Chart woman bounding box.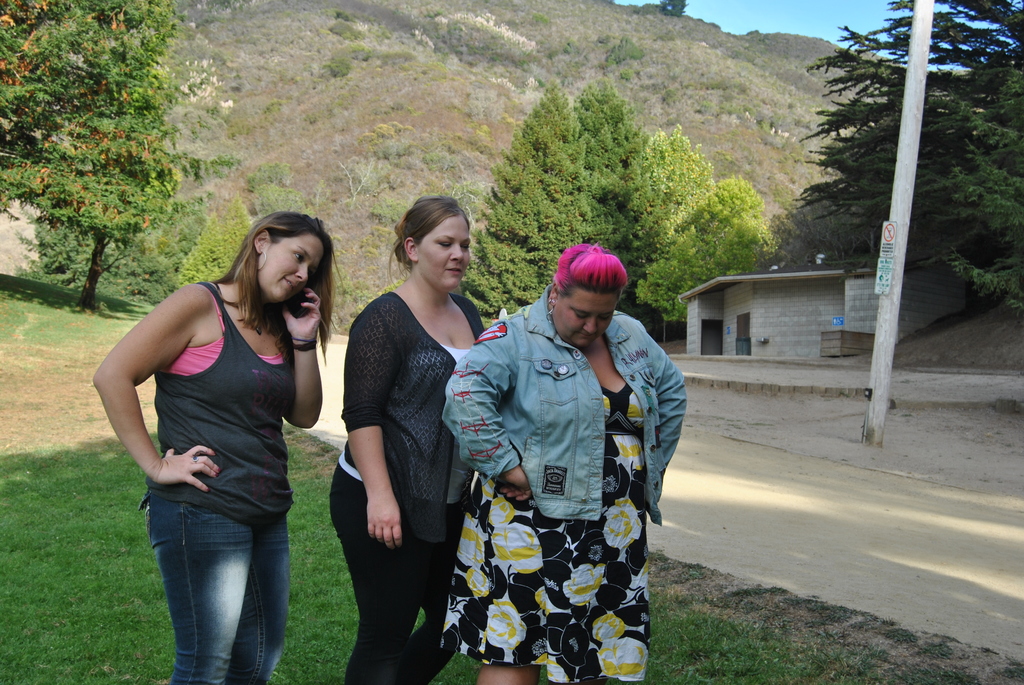
Charted: 326:200:505:684.
